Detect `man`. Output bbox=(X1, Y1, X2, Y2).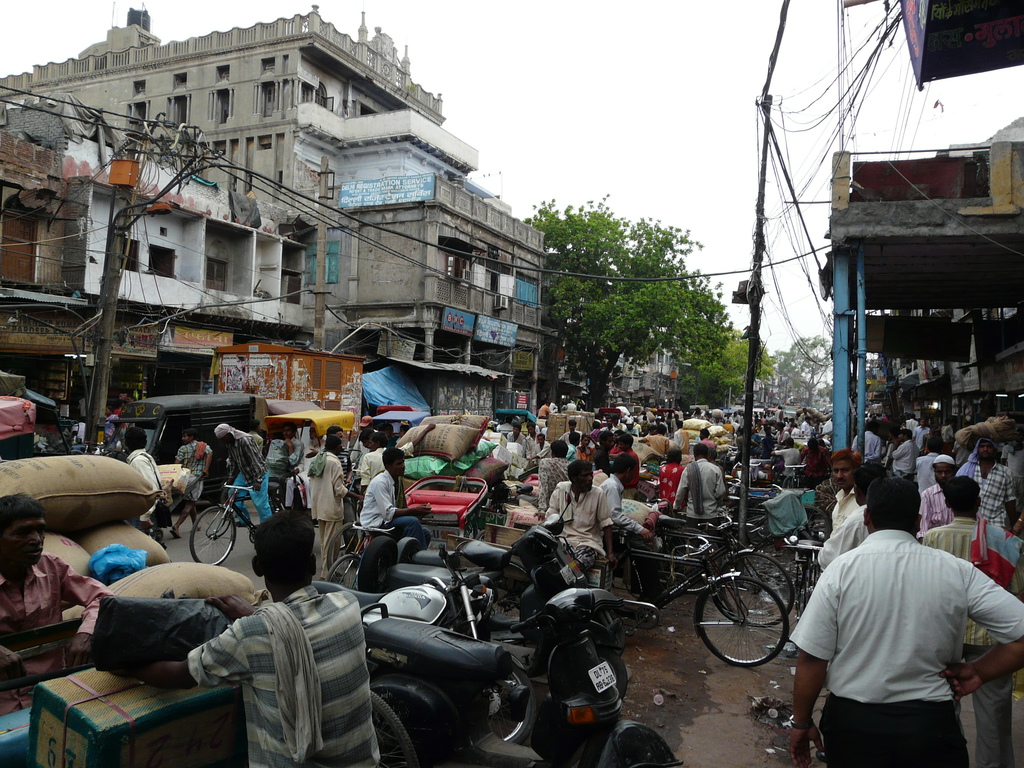
bbox=(326, 425, 356, 557).
